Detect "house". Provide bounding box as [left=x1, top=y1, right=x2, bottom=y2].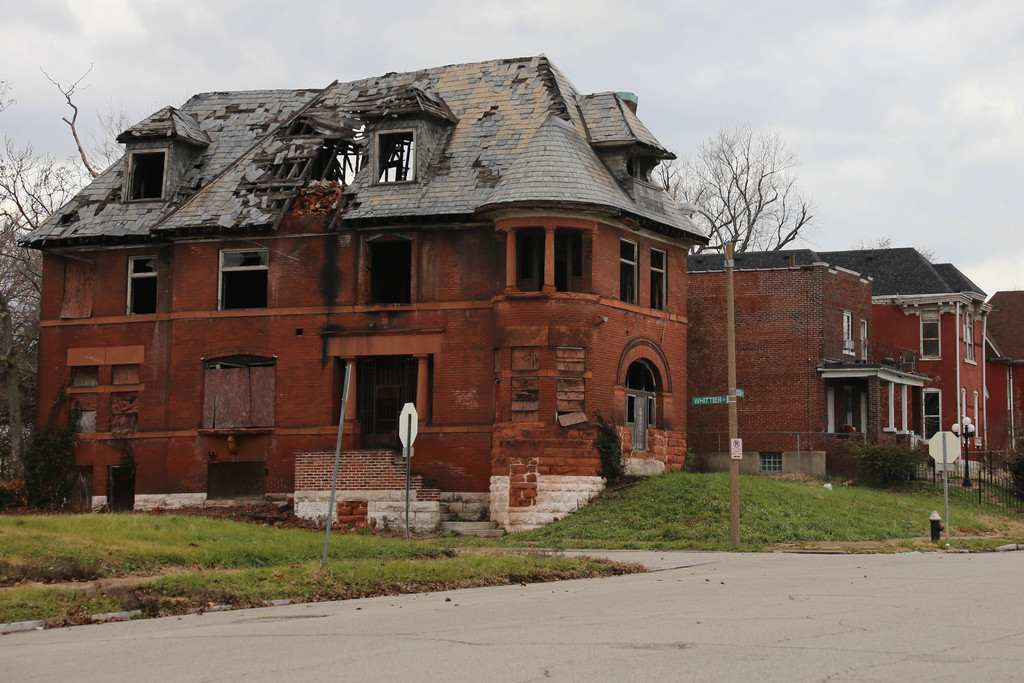
[left=817, top=247, right=991, bottom=472].
